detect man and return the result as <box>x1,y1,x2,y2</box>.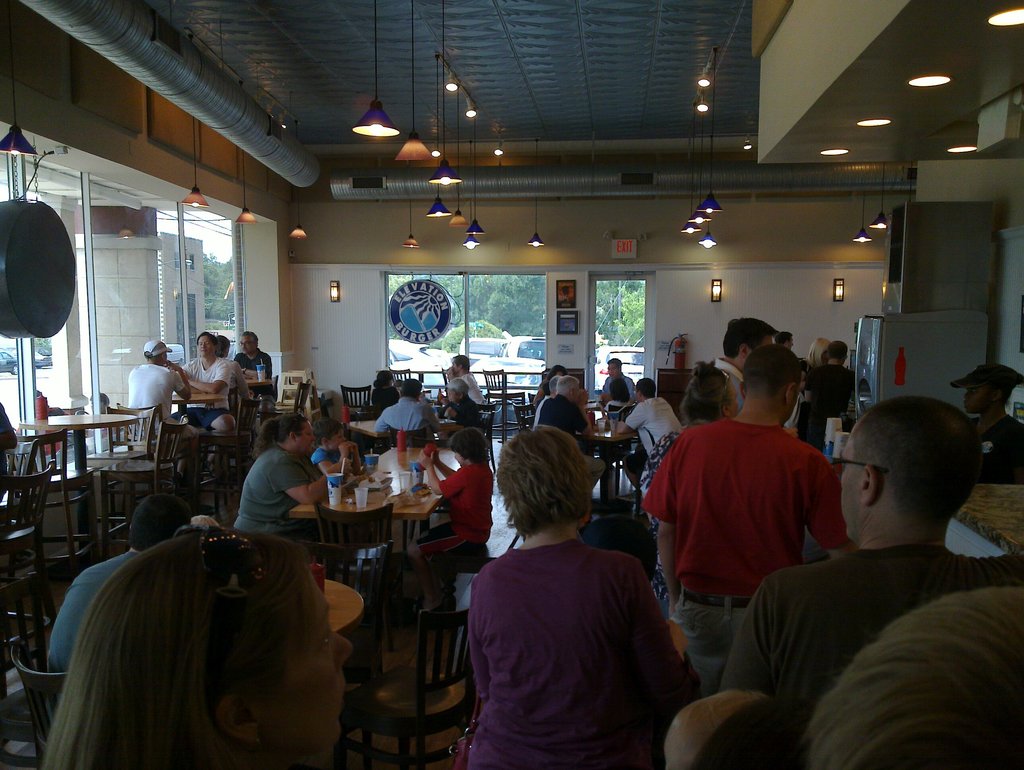
<box>236,332,268,420</box>.
